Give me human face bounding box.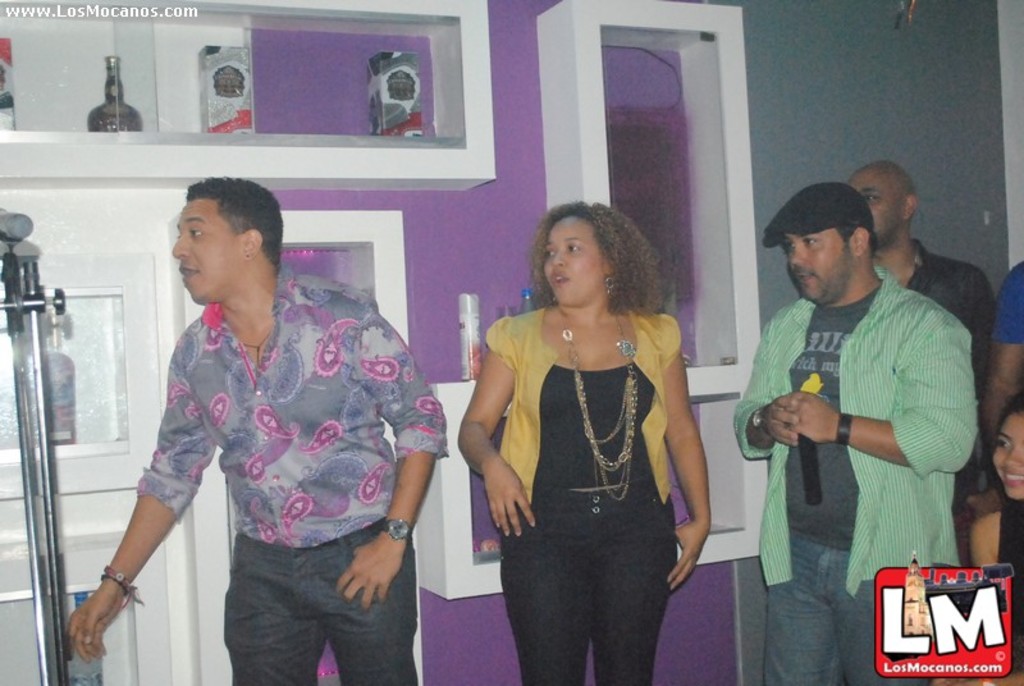
{"left": 787, "top": 237, "right": 856, "bottom": 307}.
